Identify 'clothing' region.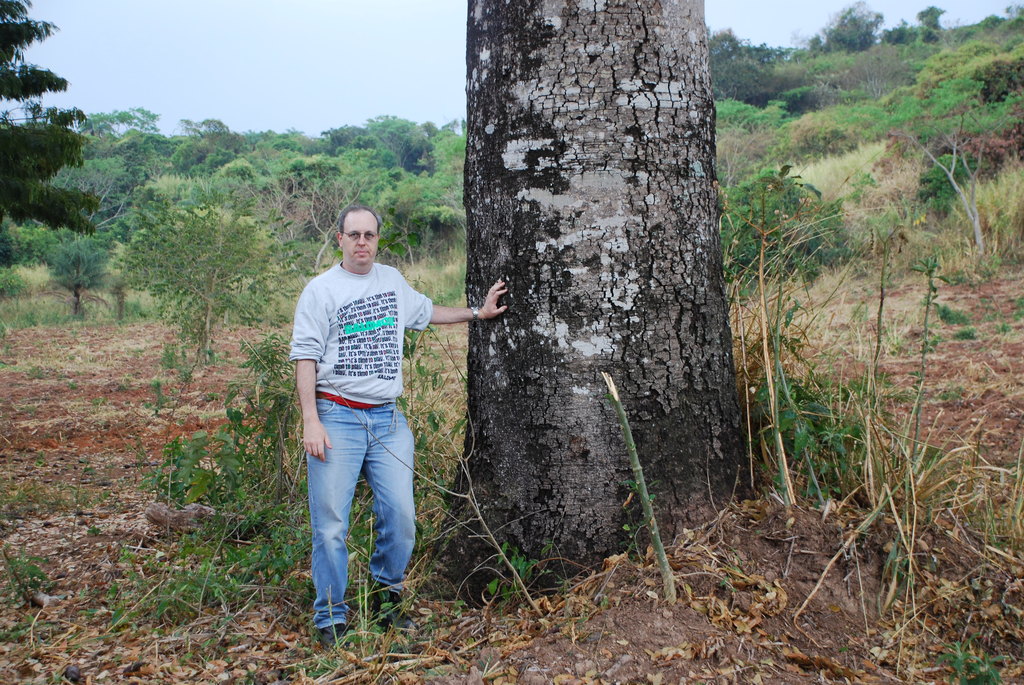
Region: (x1=287, y1=214, x2=433, y2=597).
